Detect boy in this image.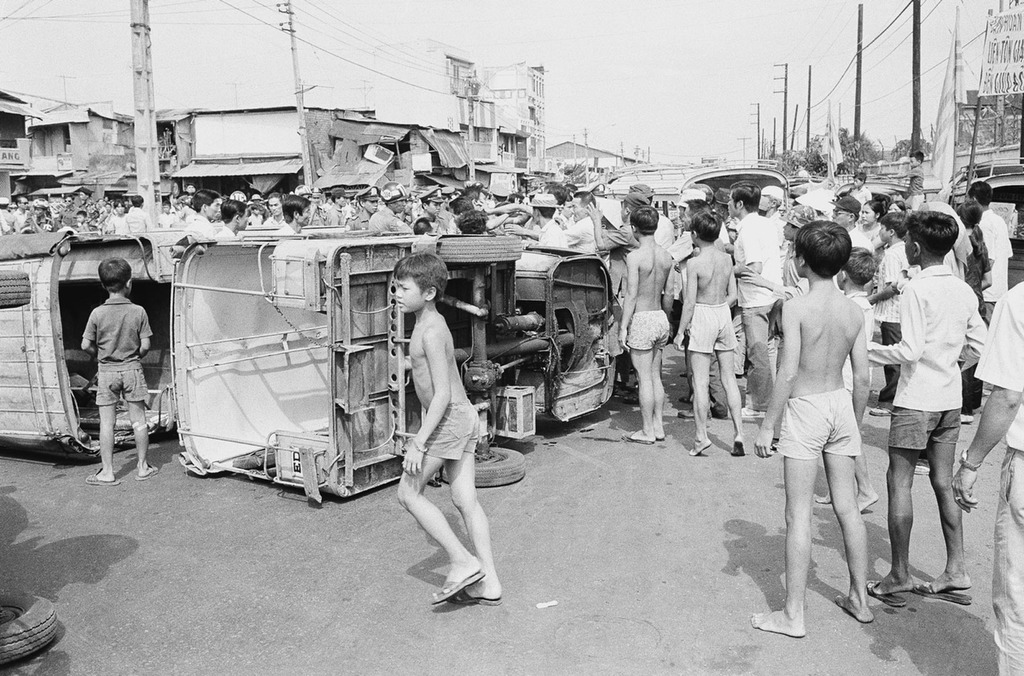
Detection: x1=670, y1=212, x2=749, y2=458.
